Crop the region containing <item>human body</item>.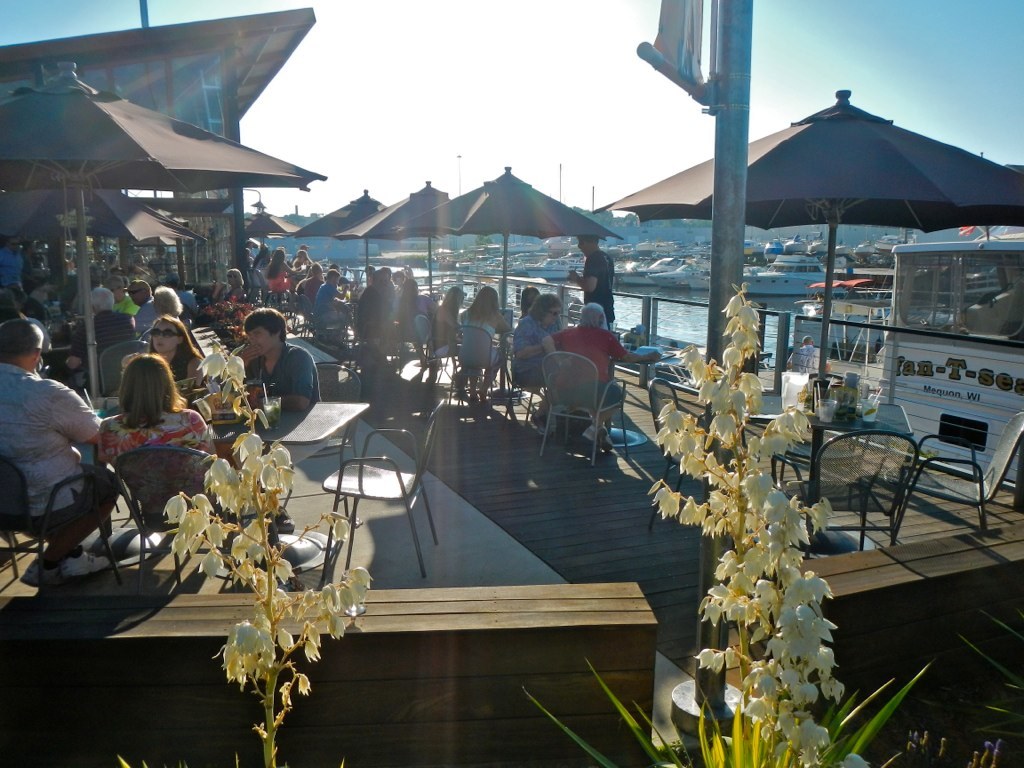
Crop region: x1=234 y1=311 x2=319 y2=415.
